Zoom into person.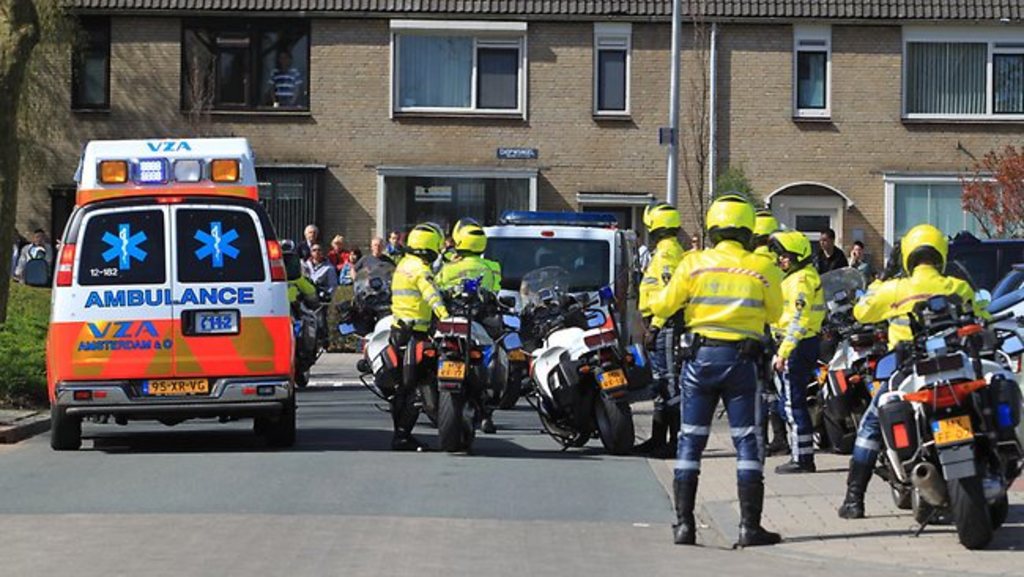
Zoom target: box(296, 243, 345, 304).
